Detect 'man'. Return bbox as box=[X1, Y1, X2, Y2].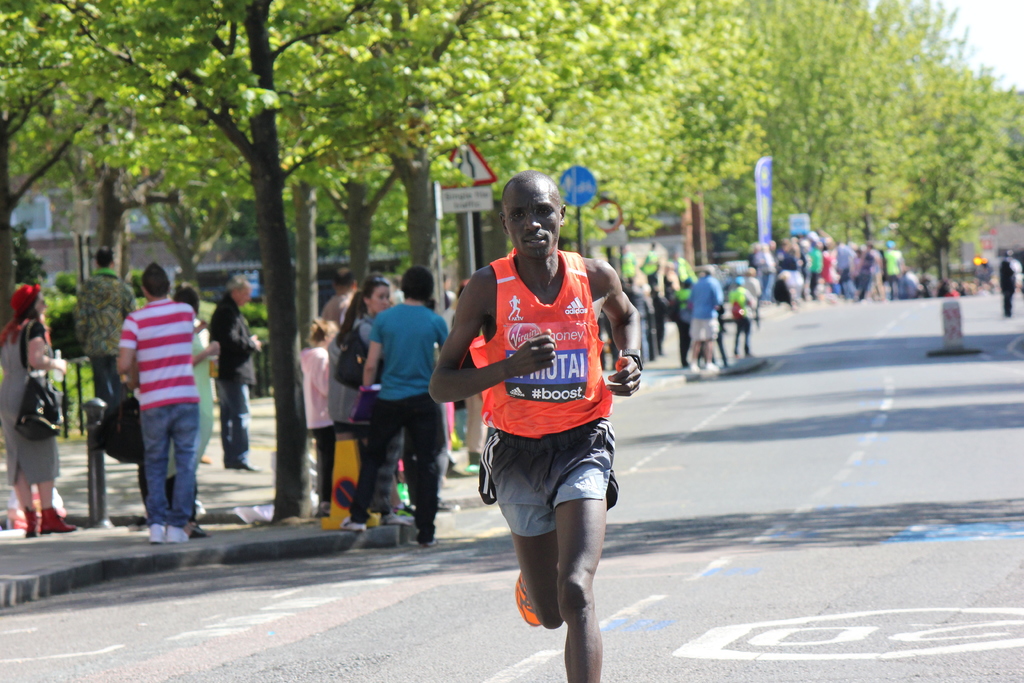
box=[214, 282, 262, 472].
